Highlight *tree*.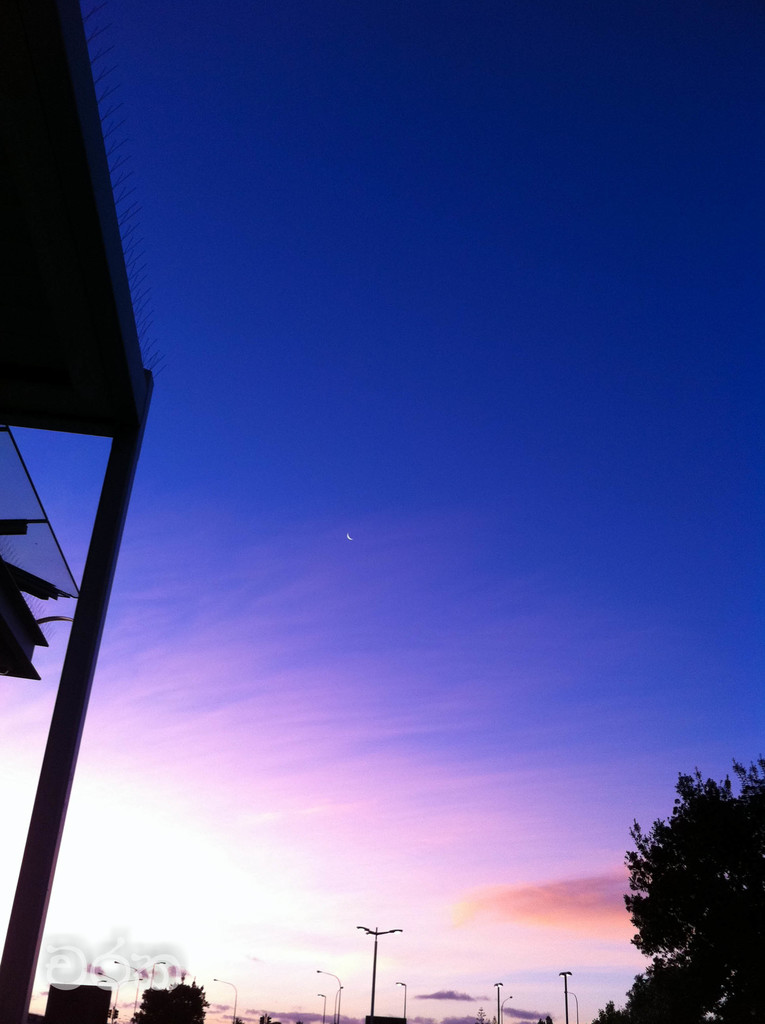
Highlighted region: locate(584, 760, 764, 1023).
